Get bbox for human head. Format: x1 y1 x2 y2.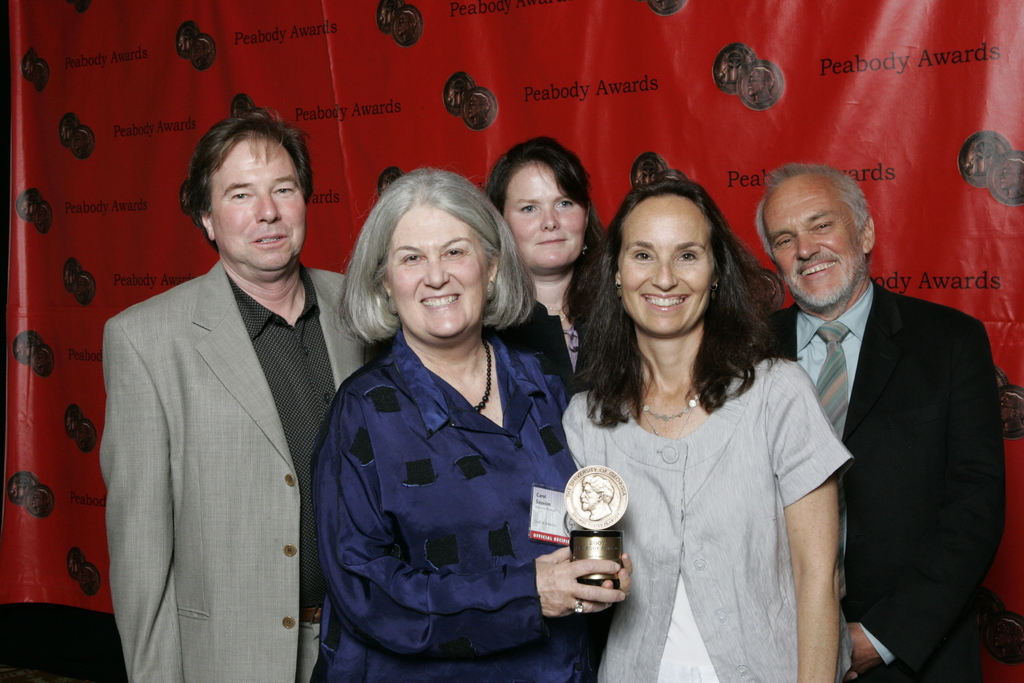
611 170 737 340.
